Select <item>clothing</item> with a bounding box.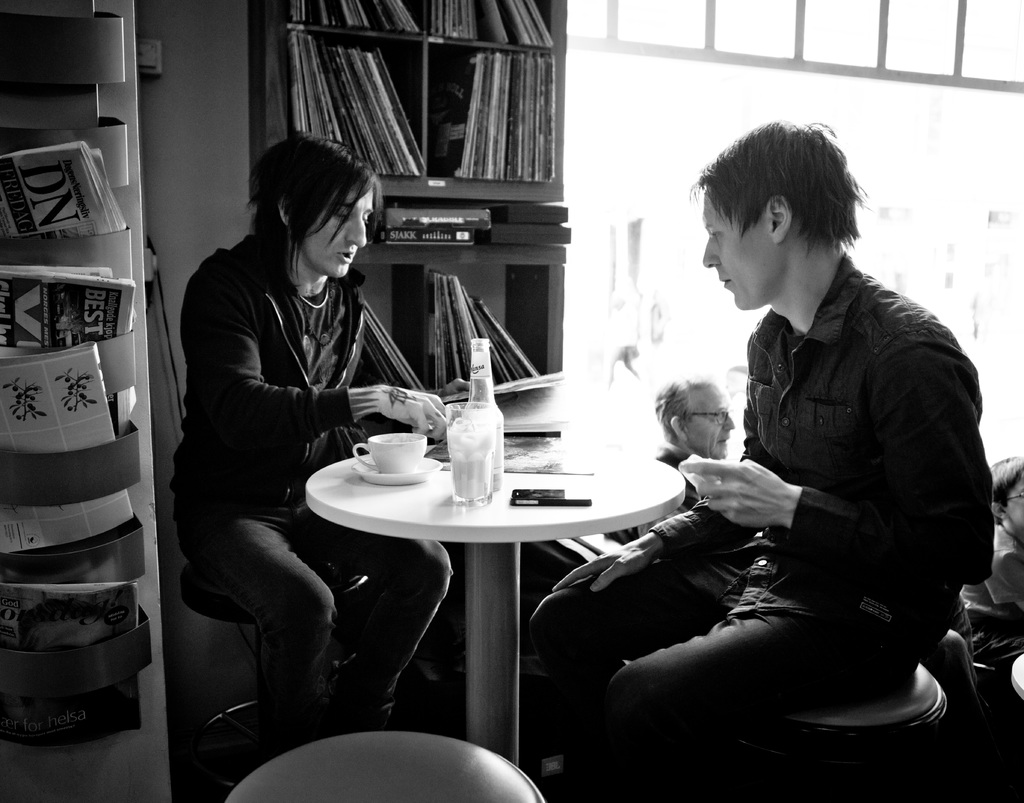
Rect(964, 522, 1023, 713).
